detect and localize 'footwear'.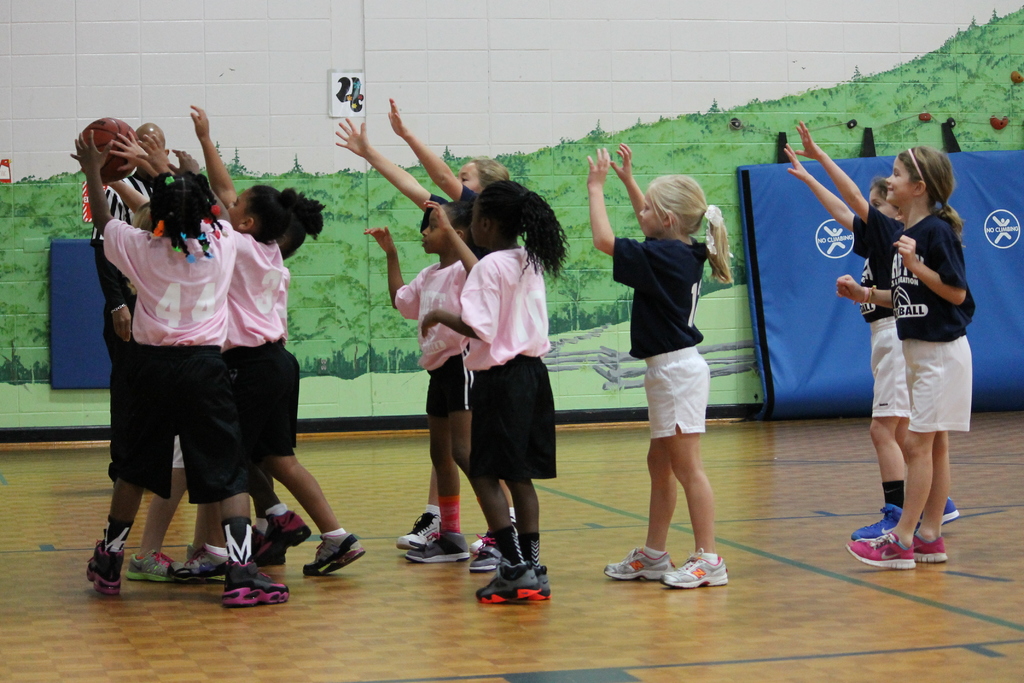
Localized at [left=223, top=556, right=287, bottom=604].
